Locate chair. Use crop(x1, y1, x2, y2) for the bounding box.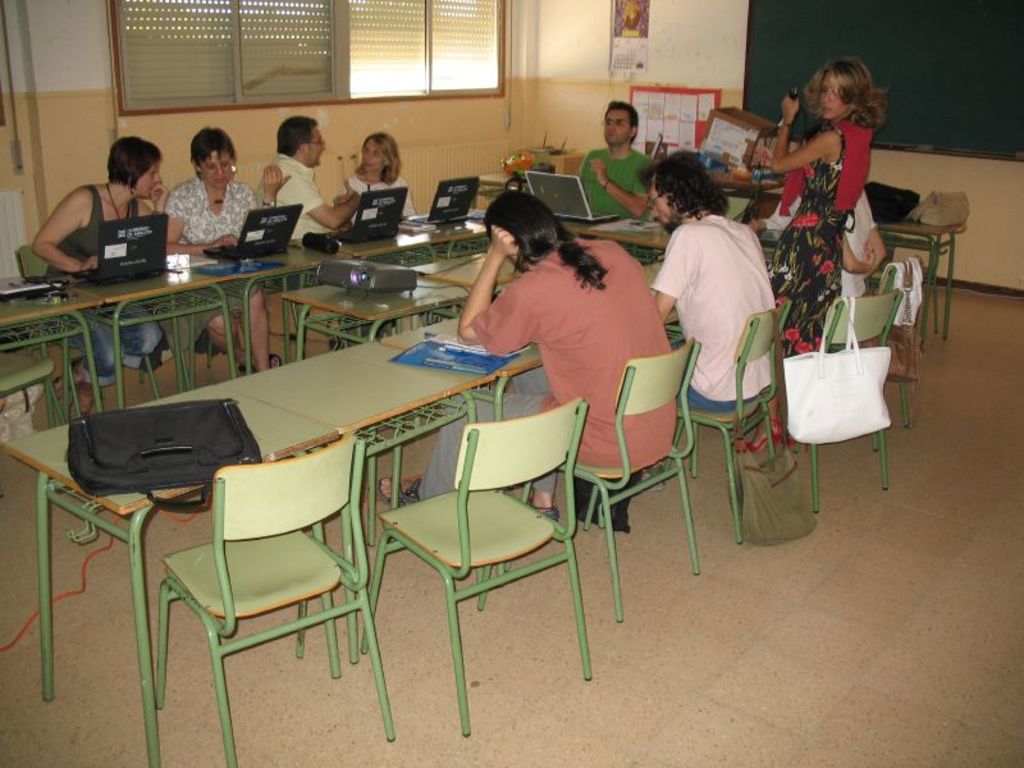
crop(800, 291, 904, 515).
